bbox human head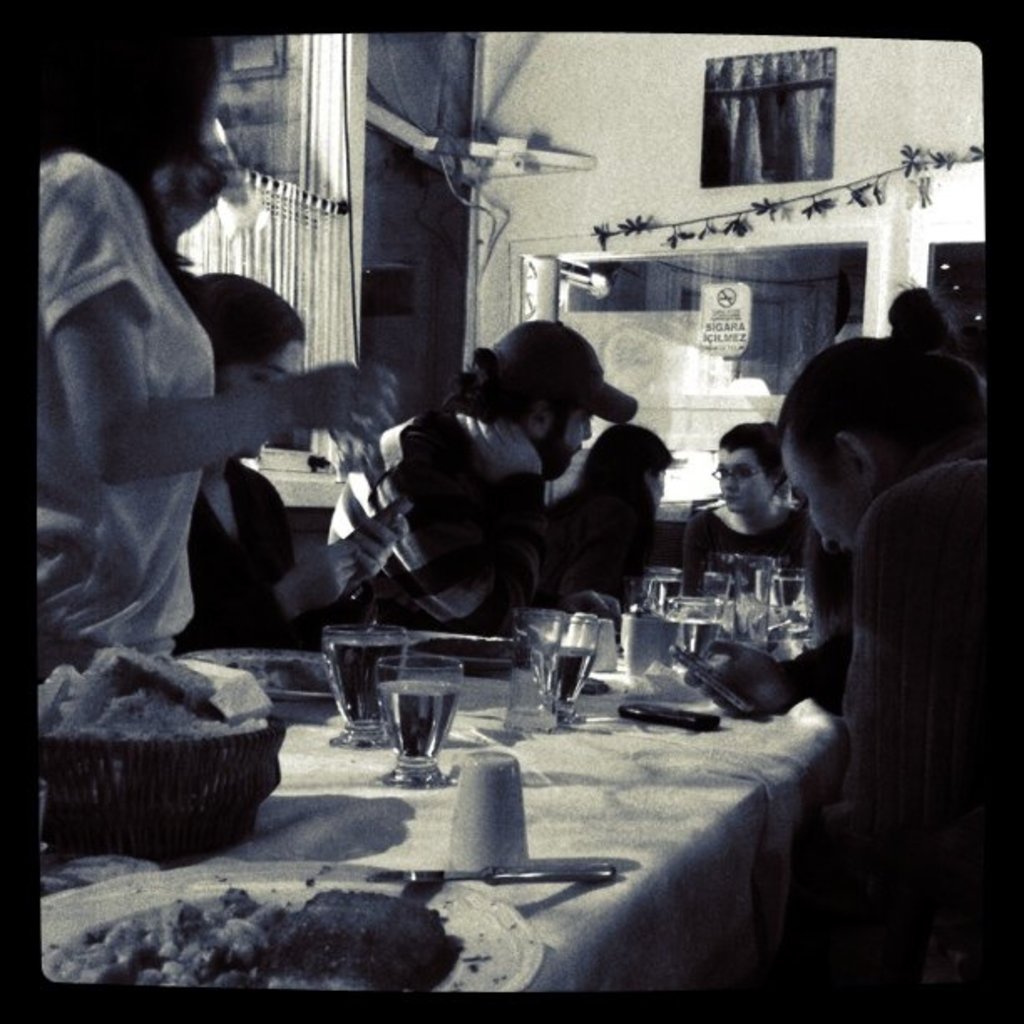
box(177, 271, 294, 463)
